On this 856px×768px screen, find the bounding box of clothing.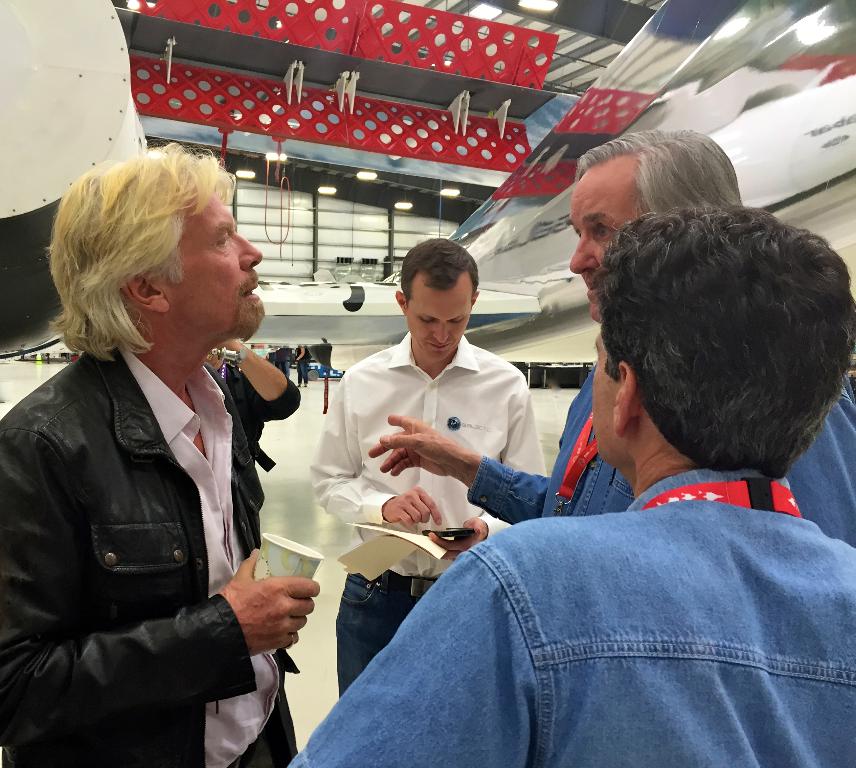
Bounding box: locate(311, 332, 548, 701).
